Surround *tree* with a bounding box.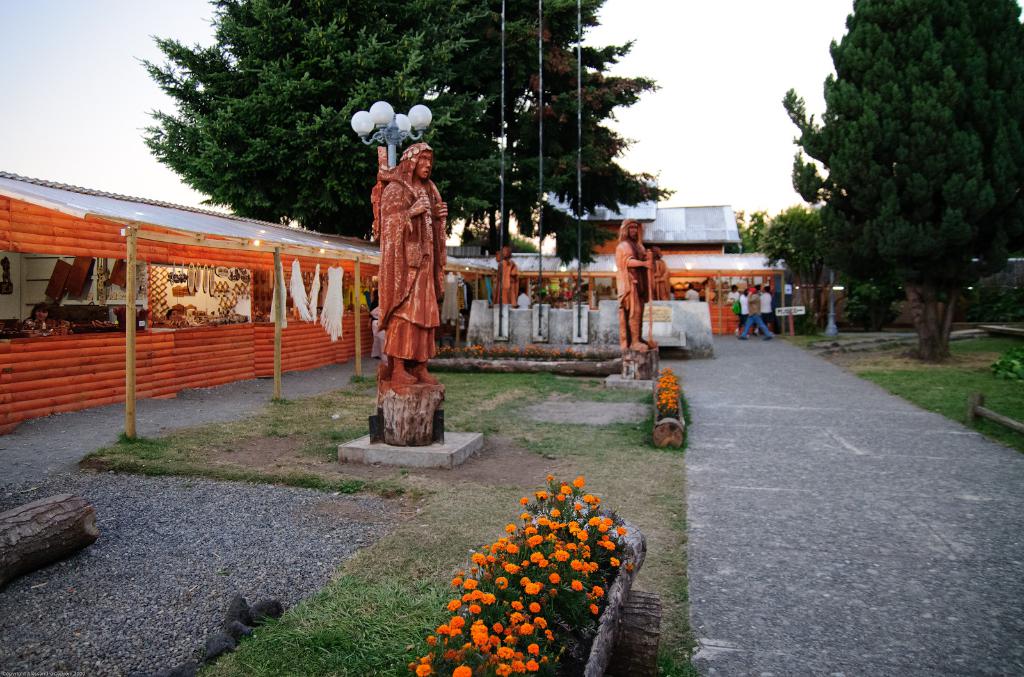
147/0/678/260.
